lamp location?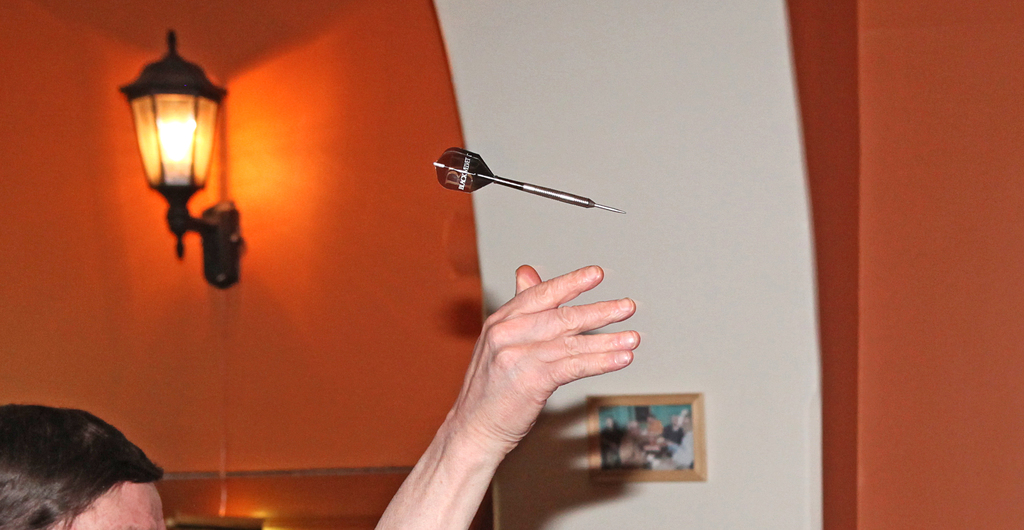
box=[122, 34, 237, 303]
